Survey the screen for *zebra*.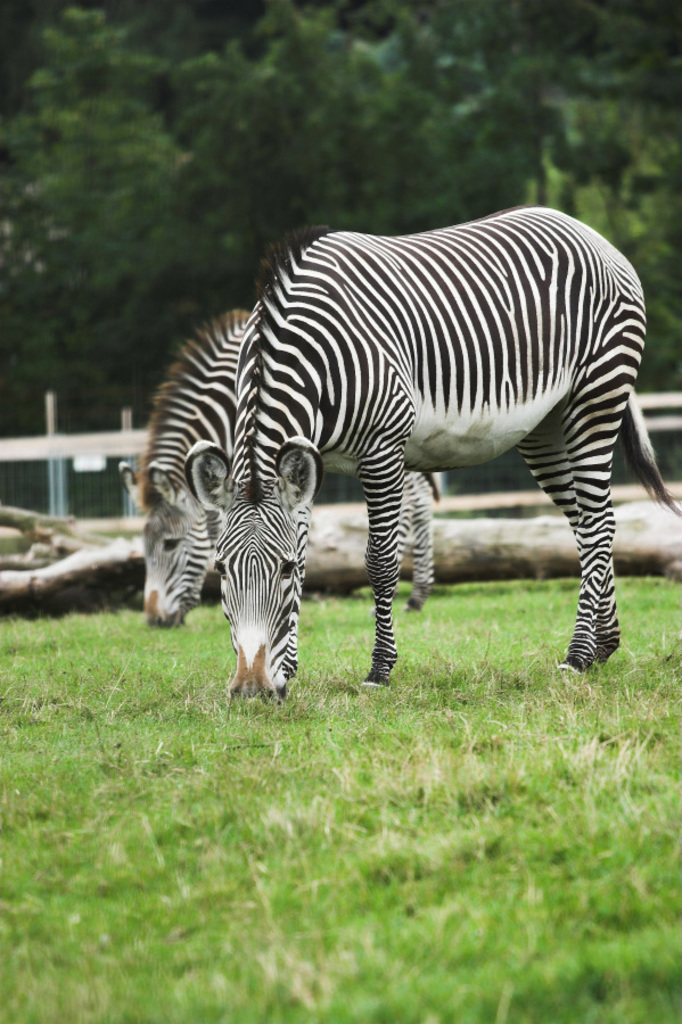
Survey found: [left=112, top=306, right=442, bottom=627].
